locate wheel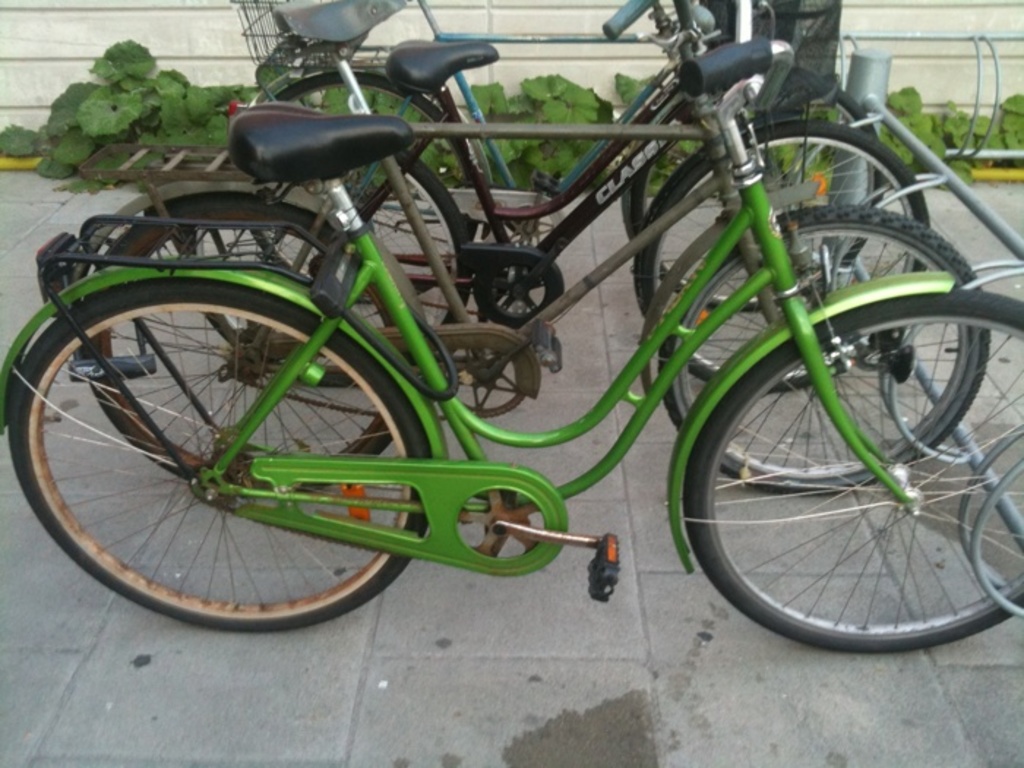
<box>630,92,879,310</box>
